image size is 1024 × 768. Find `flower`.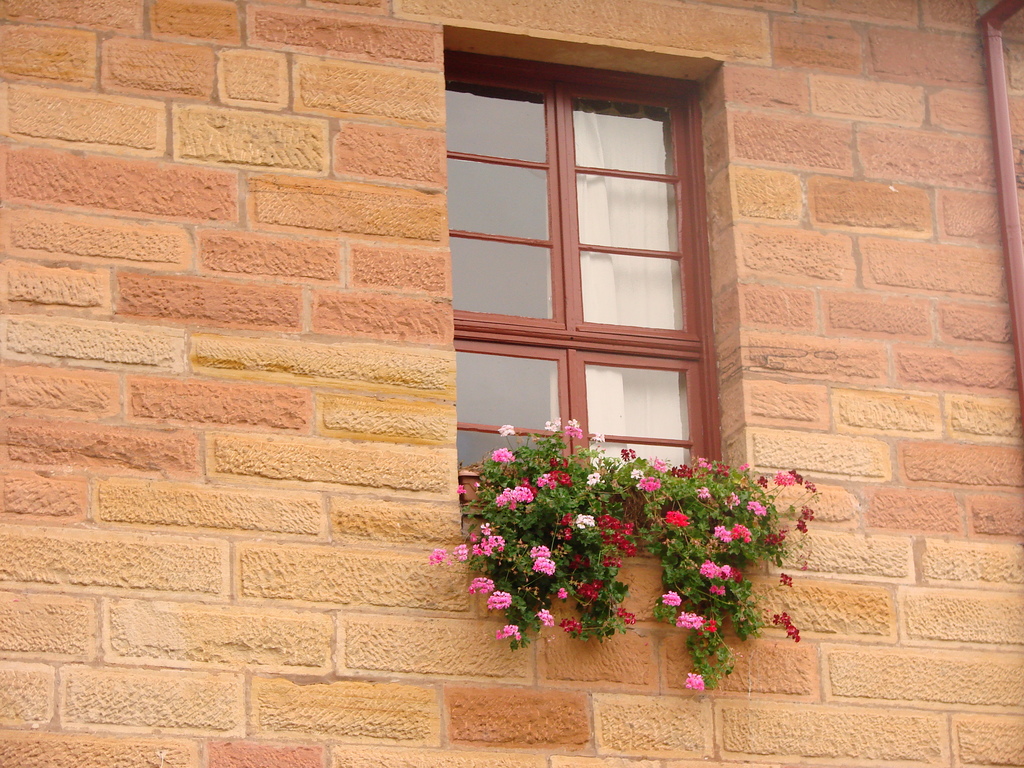
bbox(800, 505, 813, 521).
